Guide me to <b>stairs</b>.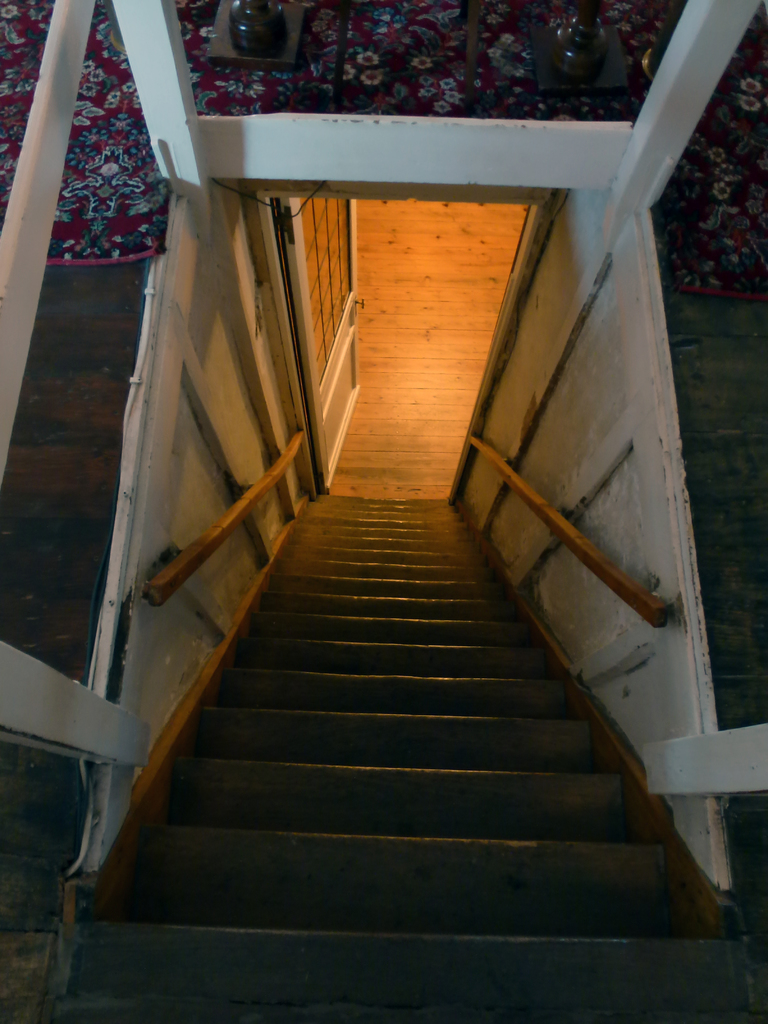
Guidance: <box>68,483,738,1023</box>.
